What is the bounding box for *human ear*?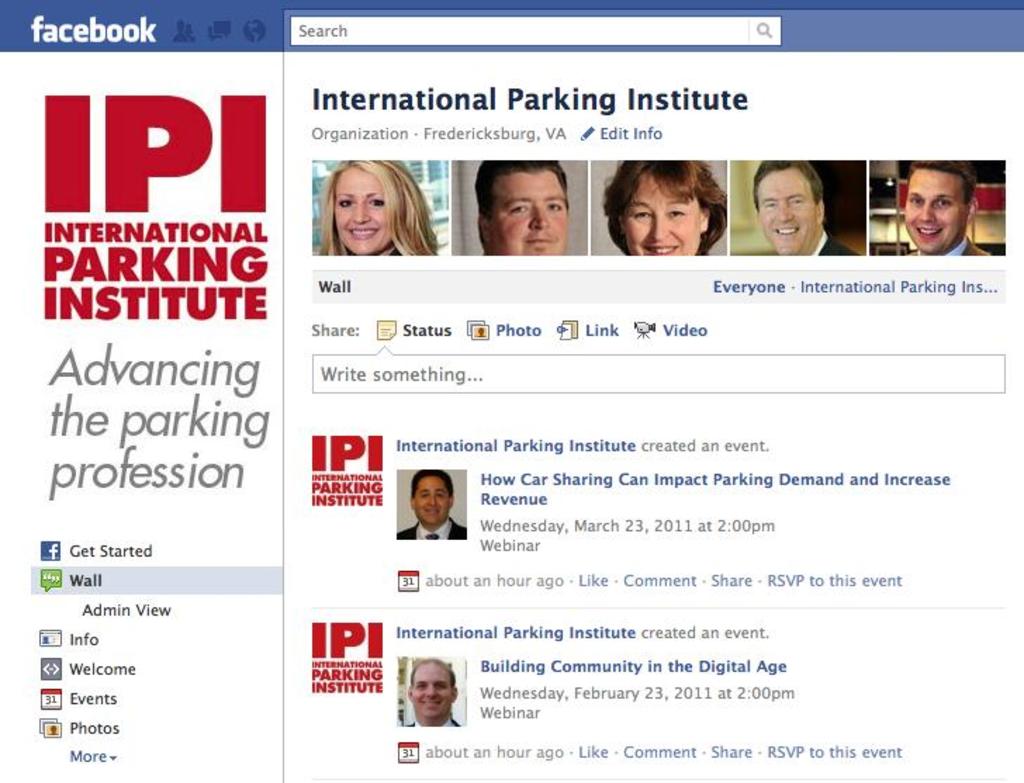
rect(965, 198, 980, 221).
